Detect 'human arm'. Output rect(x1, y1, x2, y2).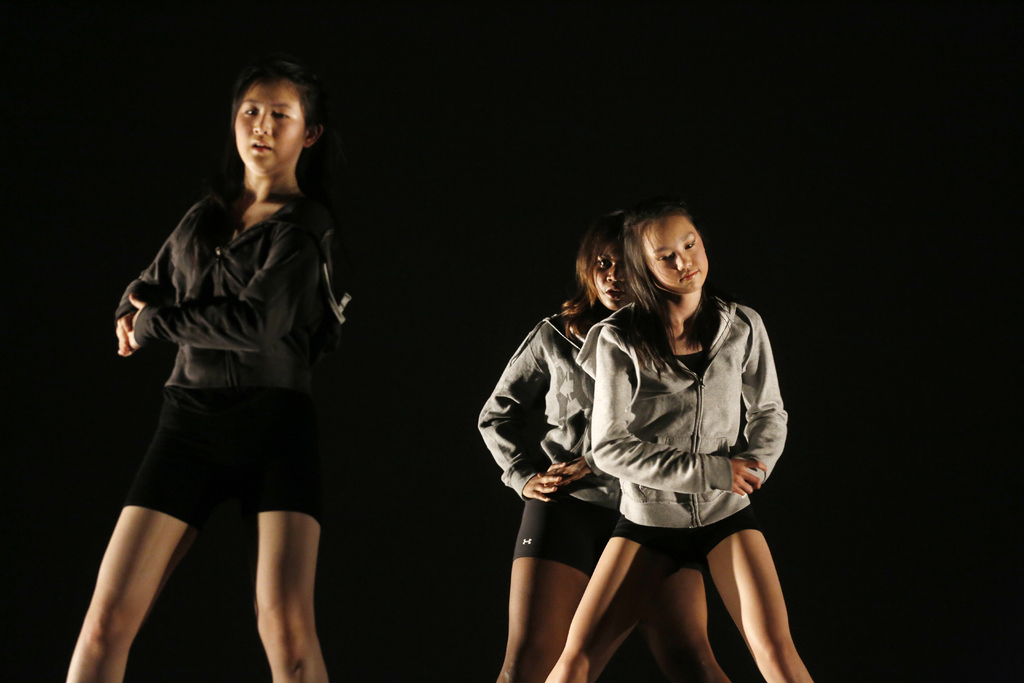
rect(118, 206, 323, 353).
